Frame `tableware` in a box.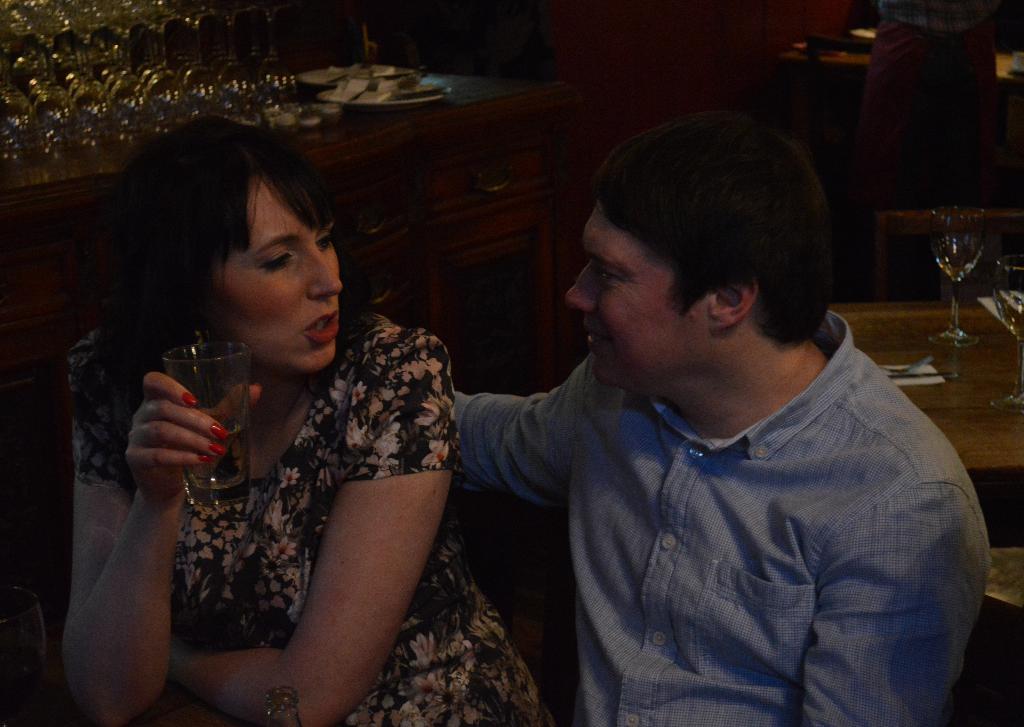
(884,350,935,375).
